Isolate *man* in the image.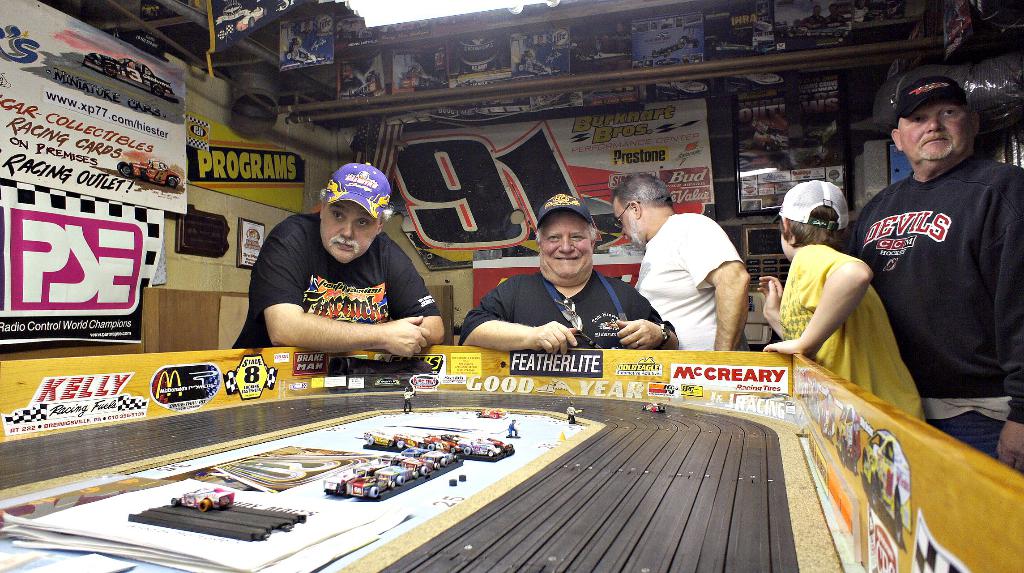
Isolated region: BBox(232, 160, 445, 358).
